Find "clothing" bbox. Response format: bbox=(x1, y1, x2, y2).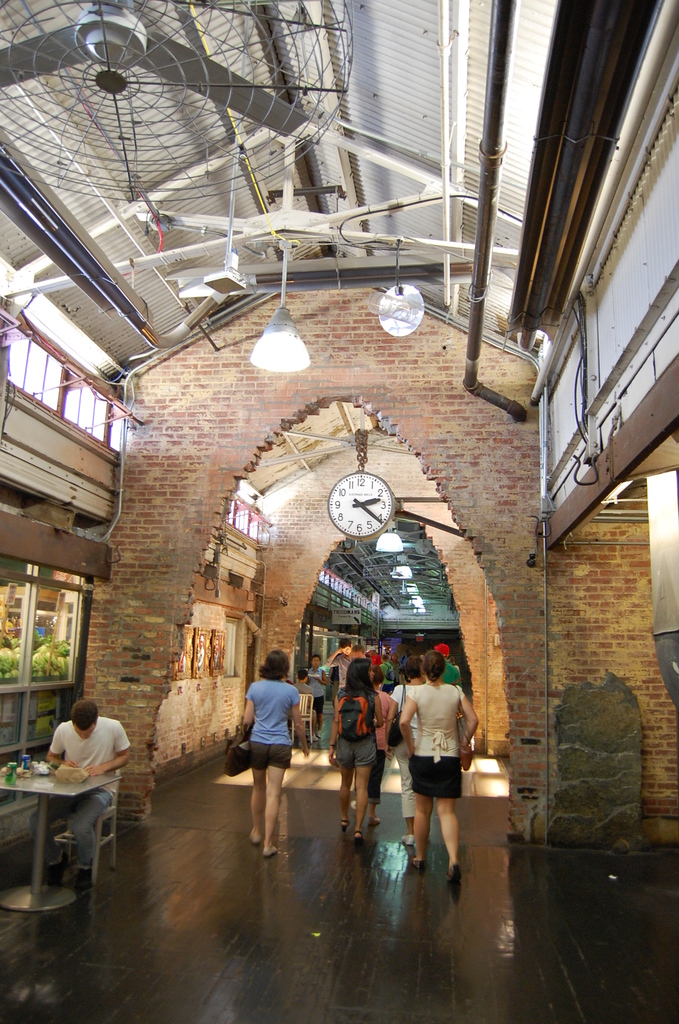
bbox=(44, 715, 131, 884).
